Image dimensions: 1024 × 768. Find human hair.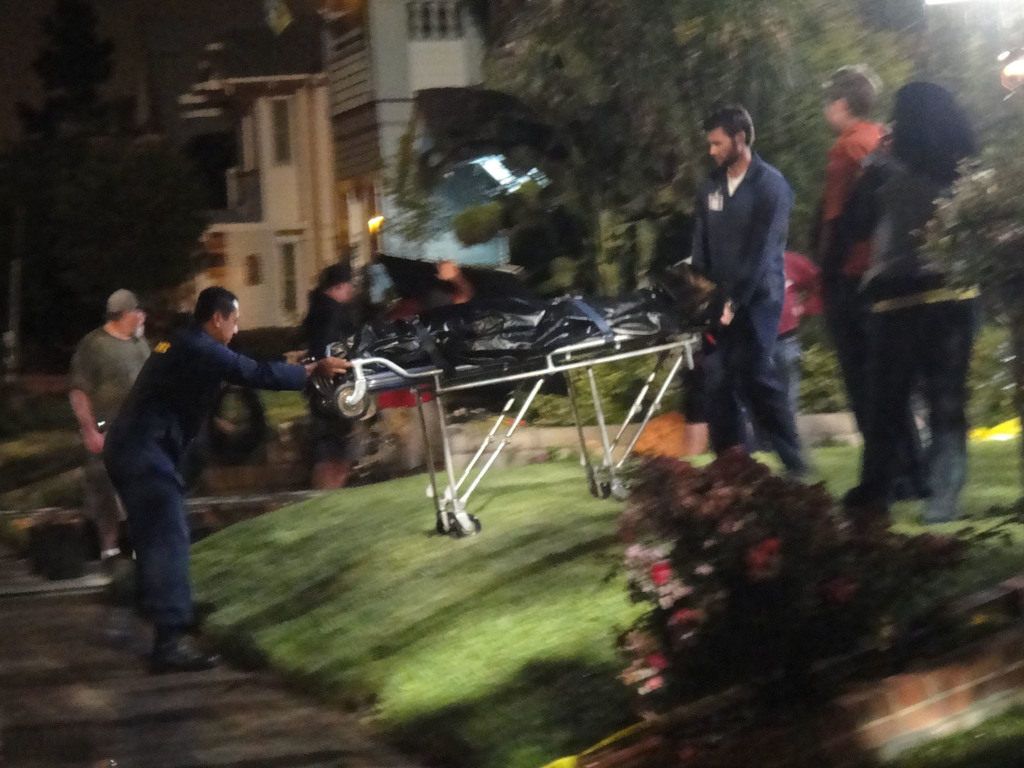
831:66:883:124.
